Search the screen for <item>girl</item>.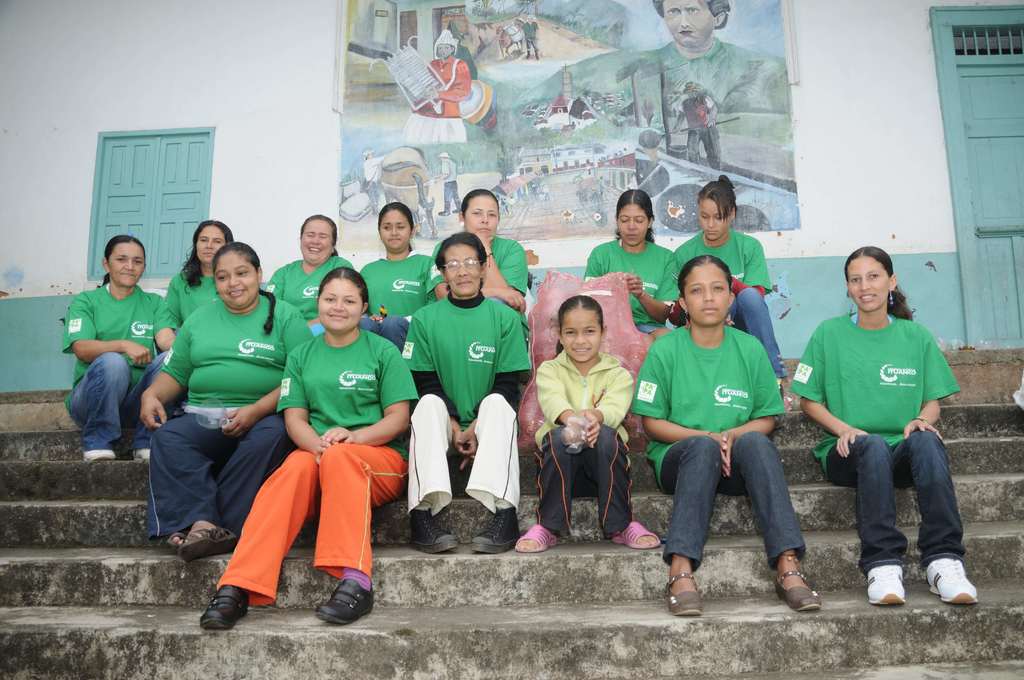
Found at select_region(513, 293, 660, 556).
